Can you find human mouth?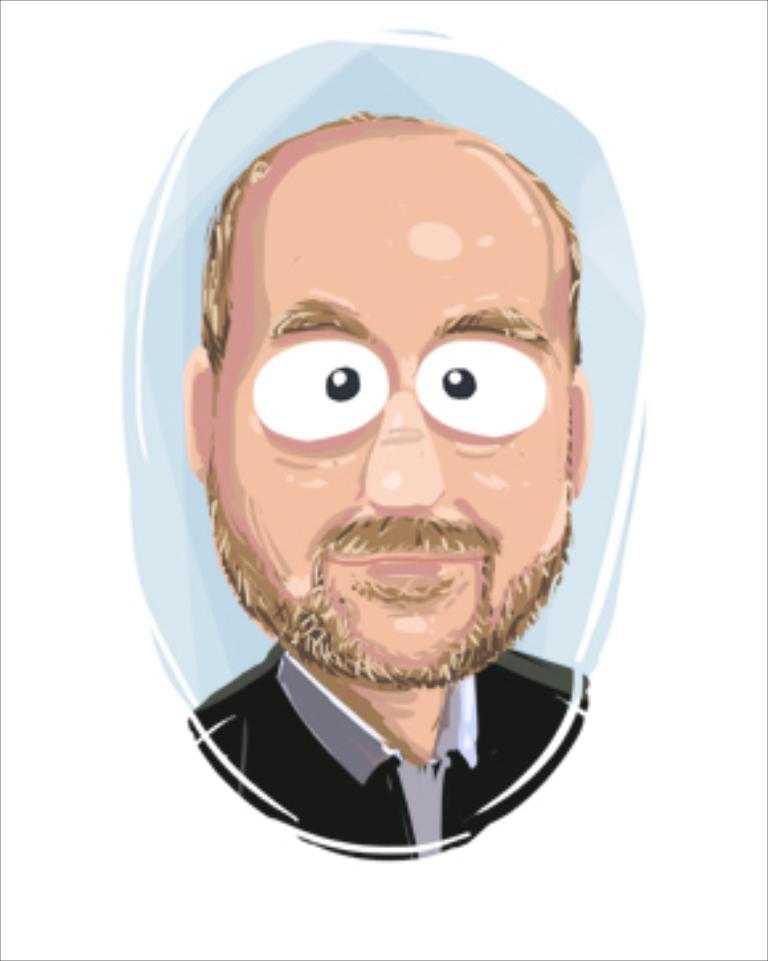
Yes, bounding box: <box>312,532,487,590</box>.
